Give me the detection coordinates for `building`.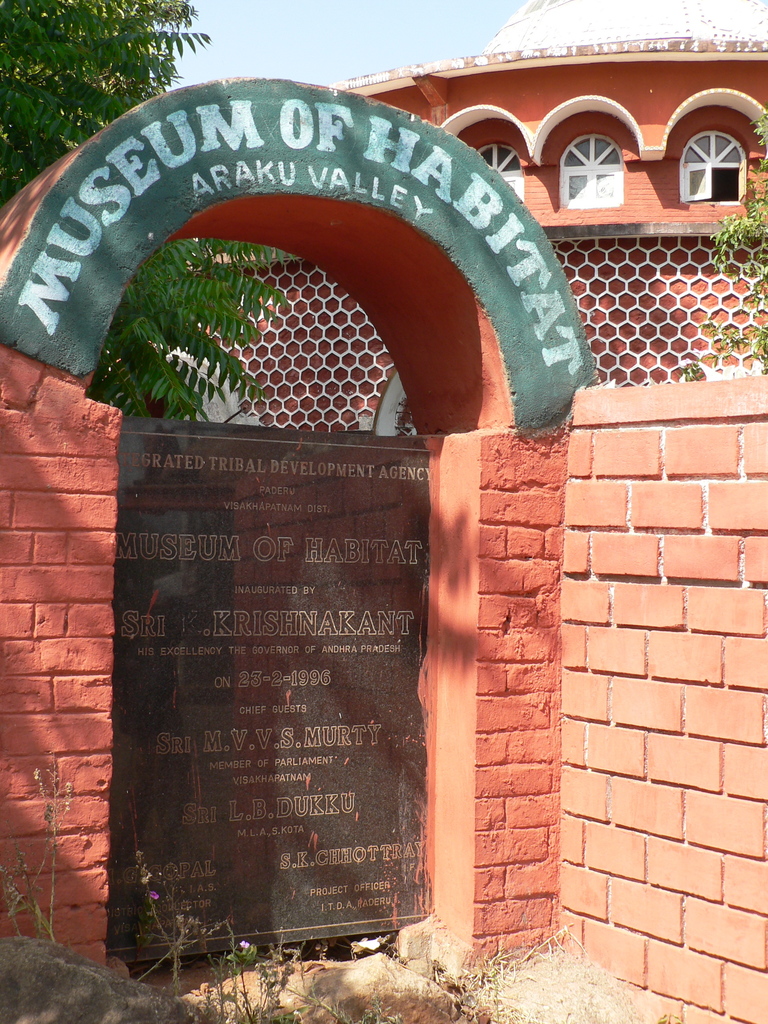
BBox(0, 0, 767, 1023).
